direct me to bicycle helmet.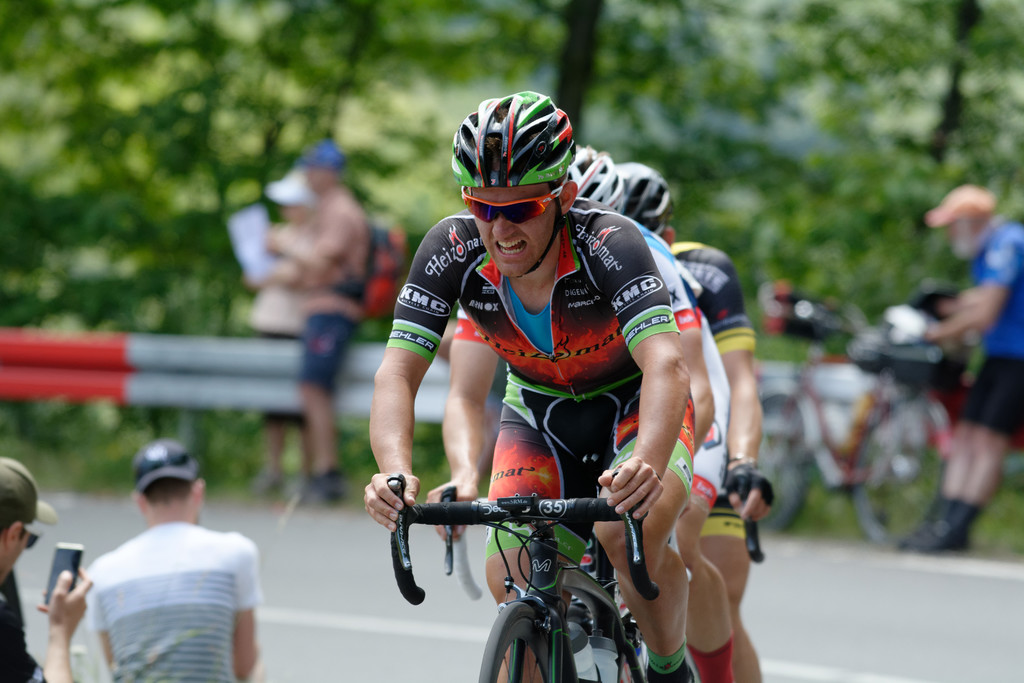
Direction: bbox=[451, 94, 580, 194].
